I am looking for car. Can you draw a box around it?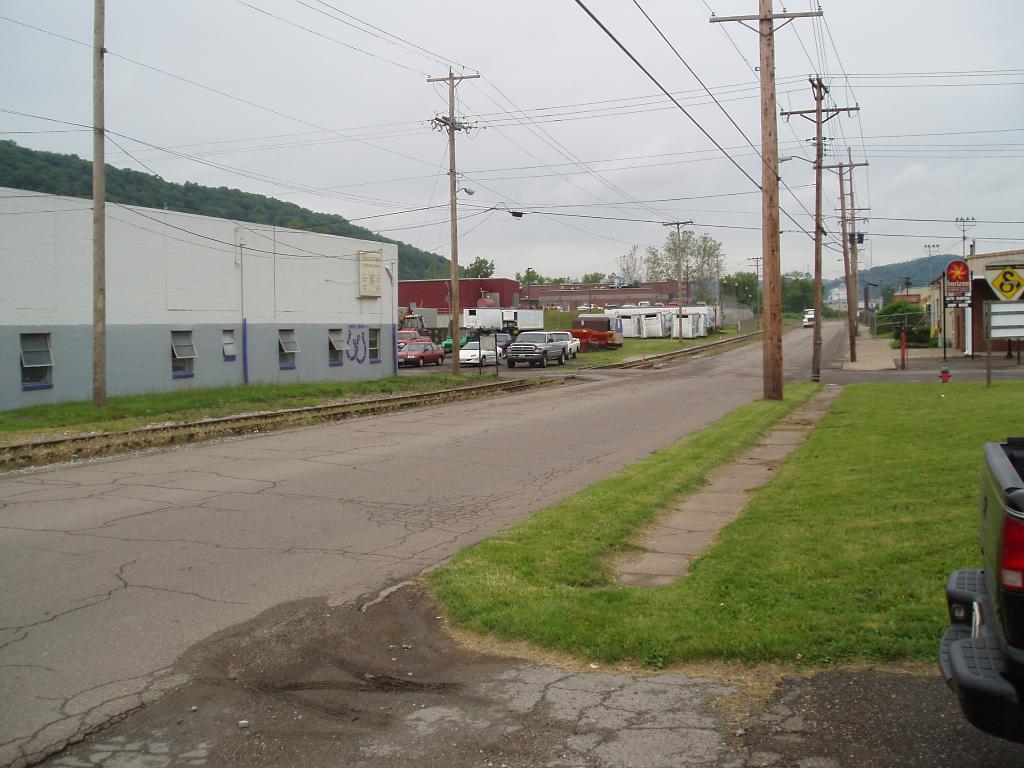
Sure, the bounding box is left=396, top=341, right=445, bottom=367.
